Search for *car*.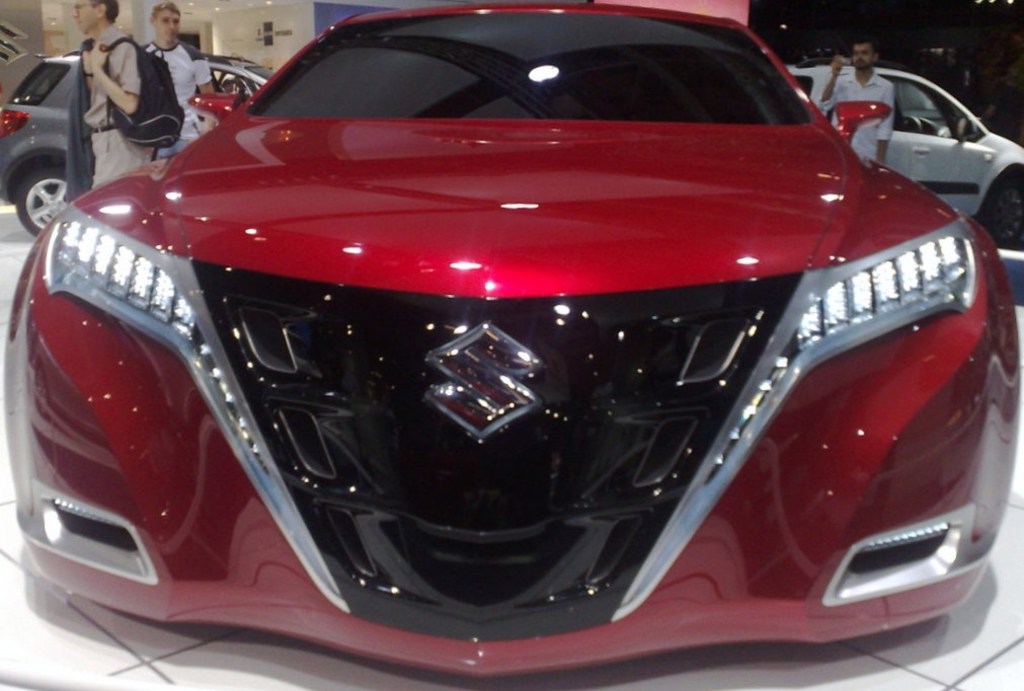
Found at x1=0, y1=49, x2=272, y2=239.
